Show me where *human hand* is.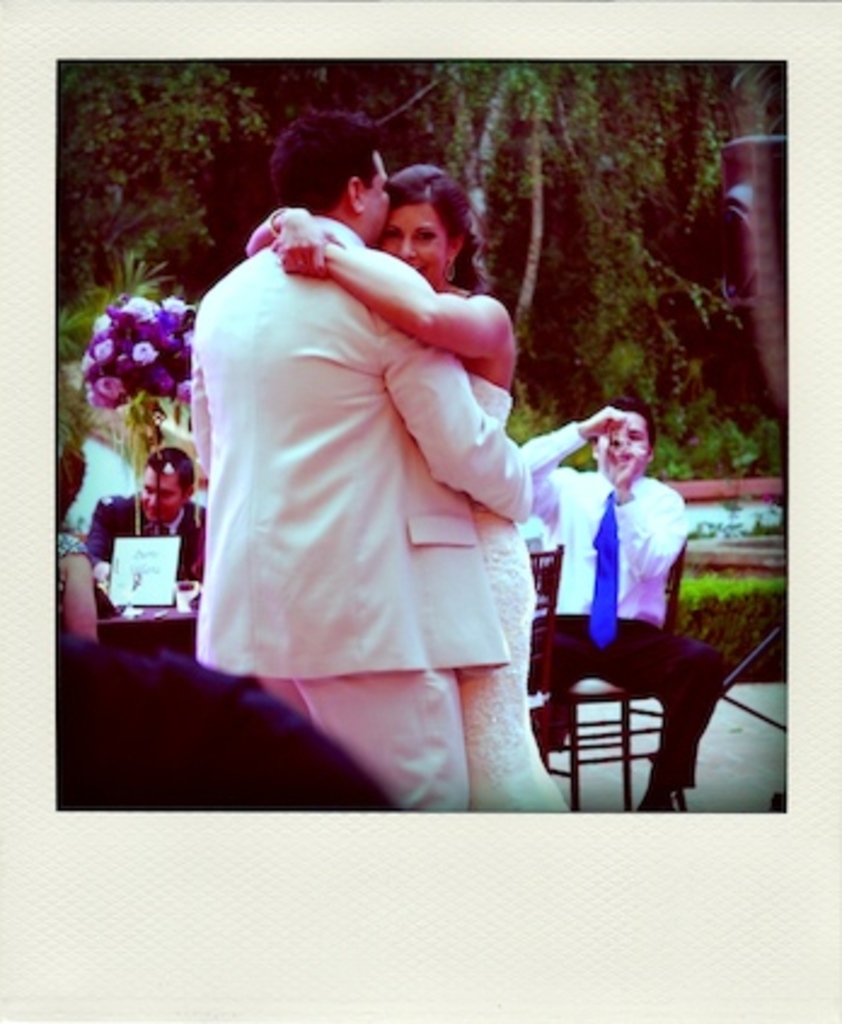
*human hand* is at locate(590, 404, 627, 436).
